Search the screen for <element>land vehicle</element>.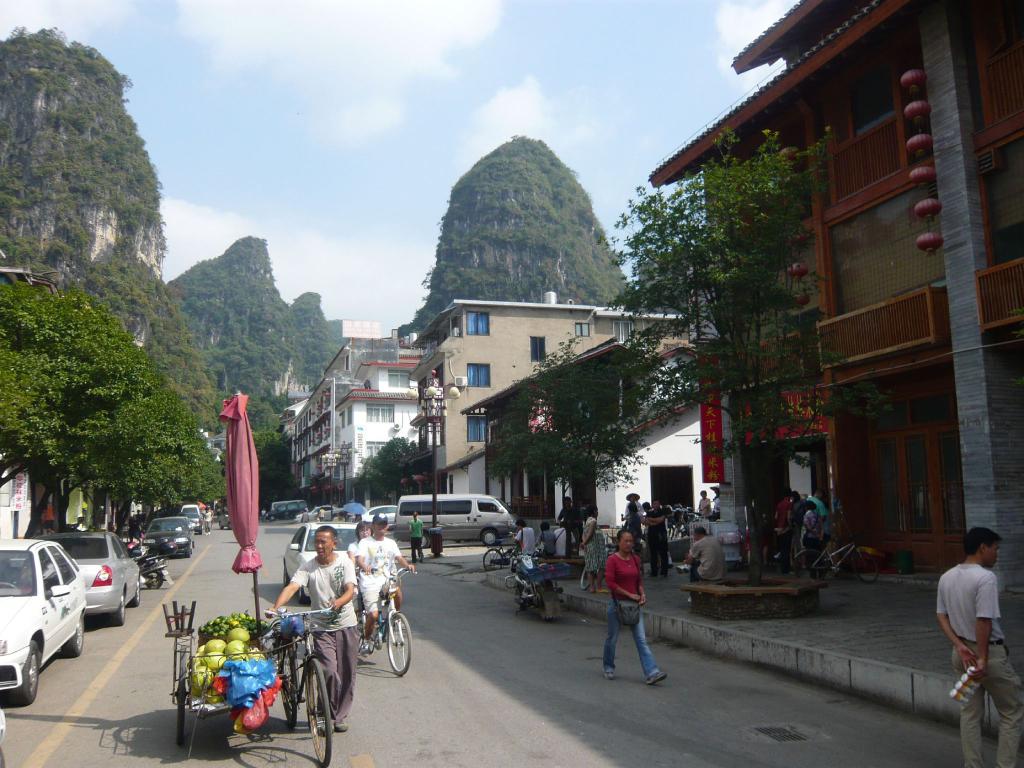
Found at region(480, 528, 523, 574).
